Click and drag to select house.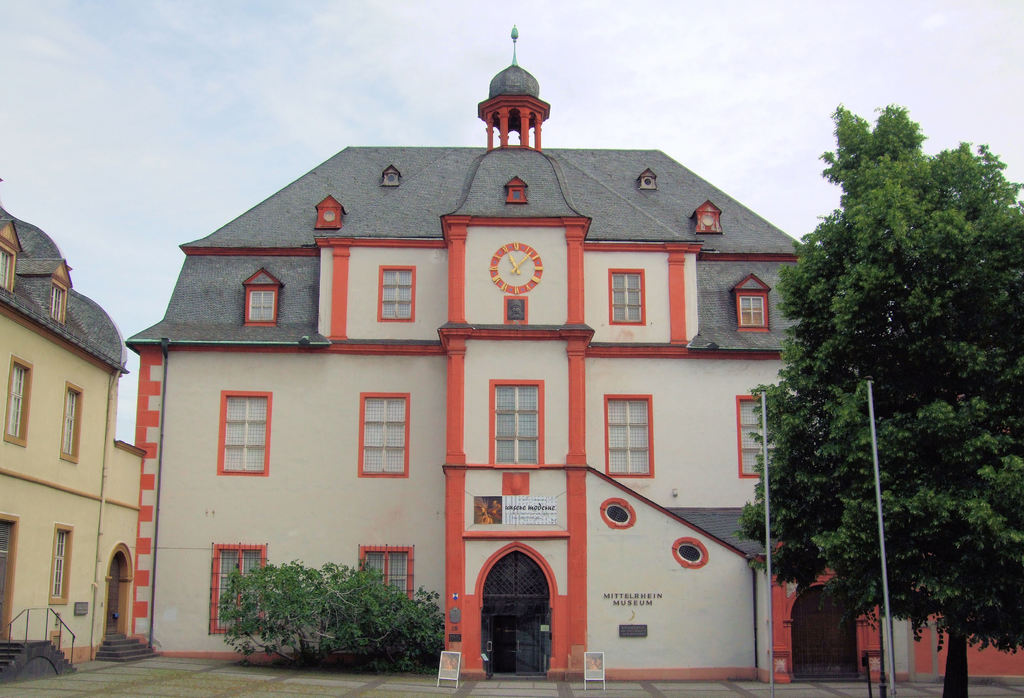
Selection: detection(124, 25, 822, 682).
